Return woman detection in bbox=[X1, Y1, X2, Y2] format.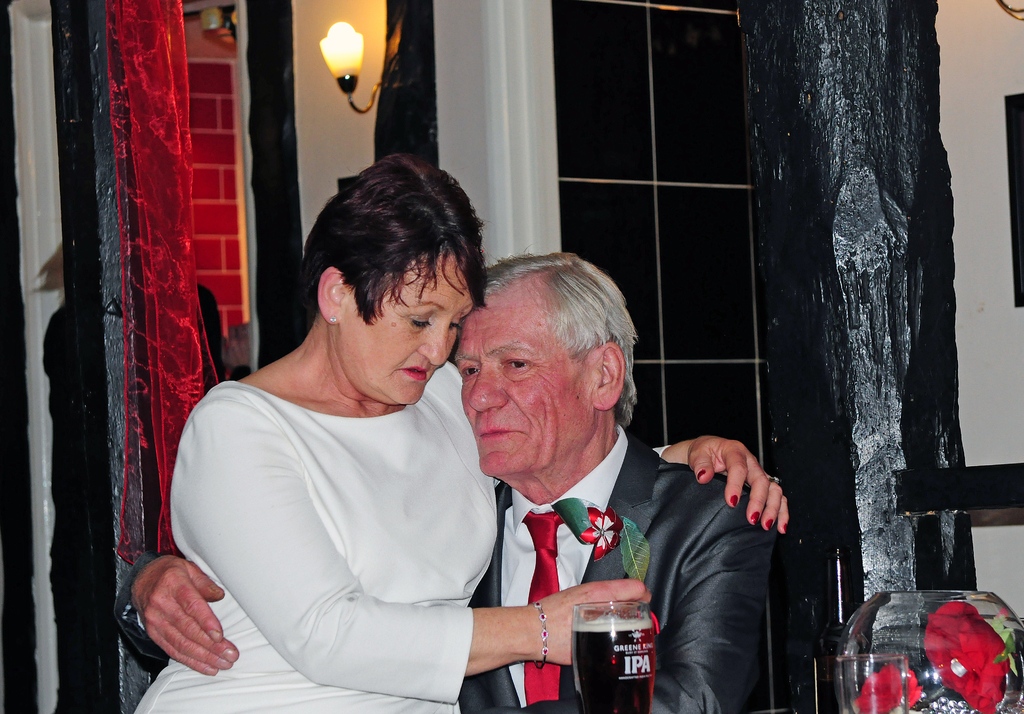
bbox=[128, 156, 788, 713].
